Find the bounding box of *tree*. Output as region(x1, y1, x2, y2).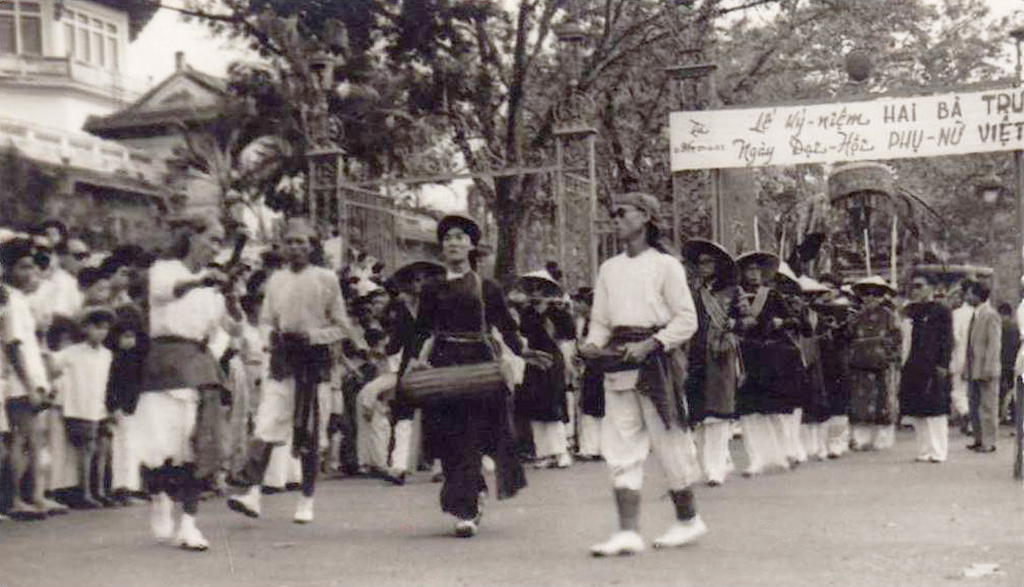
region(393, 2, 813, 300).
